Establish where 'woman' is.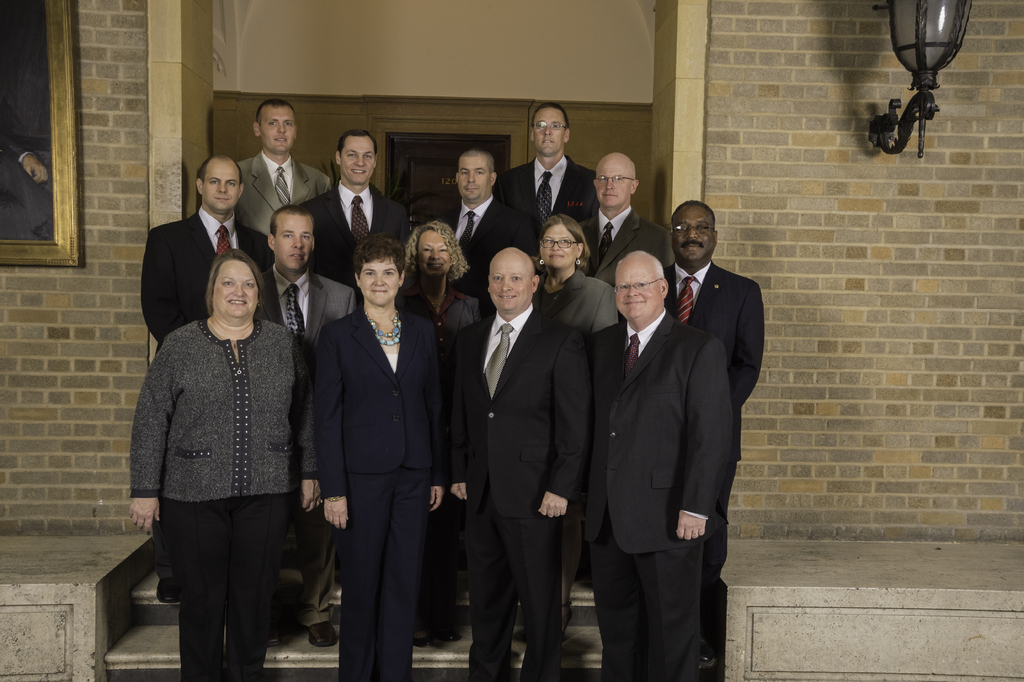
Established at 399, 212, 507, 661.
